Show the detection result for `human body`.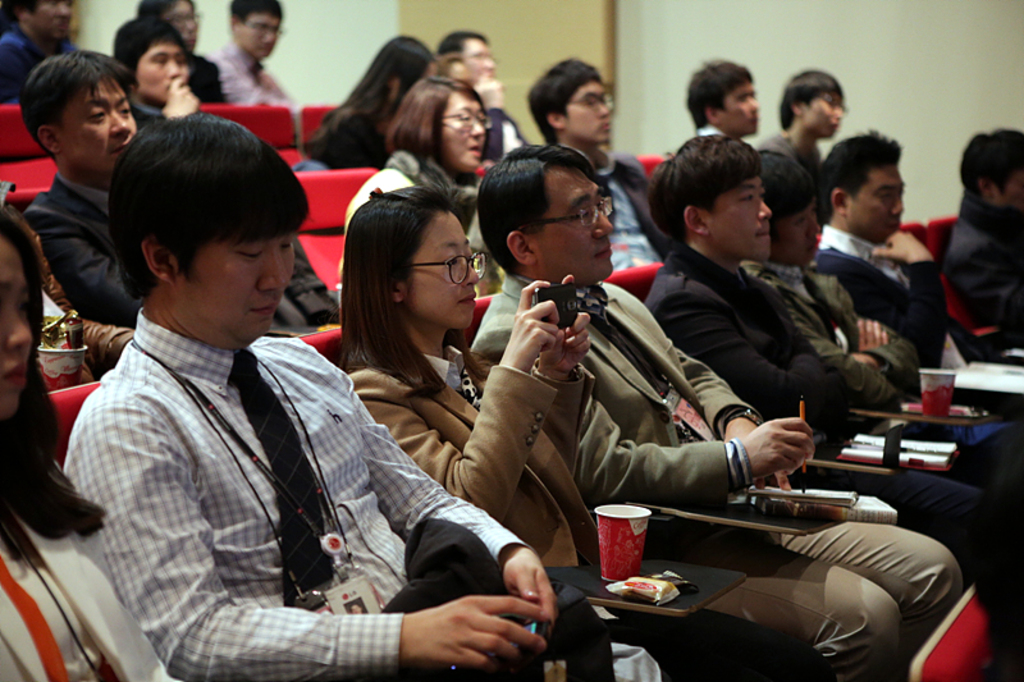
[650,255,1023,628].
